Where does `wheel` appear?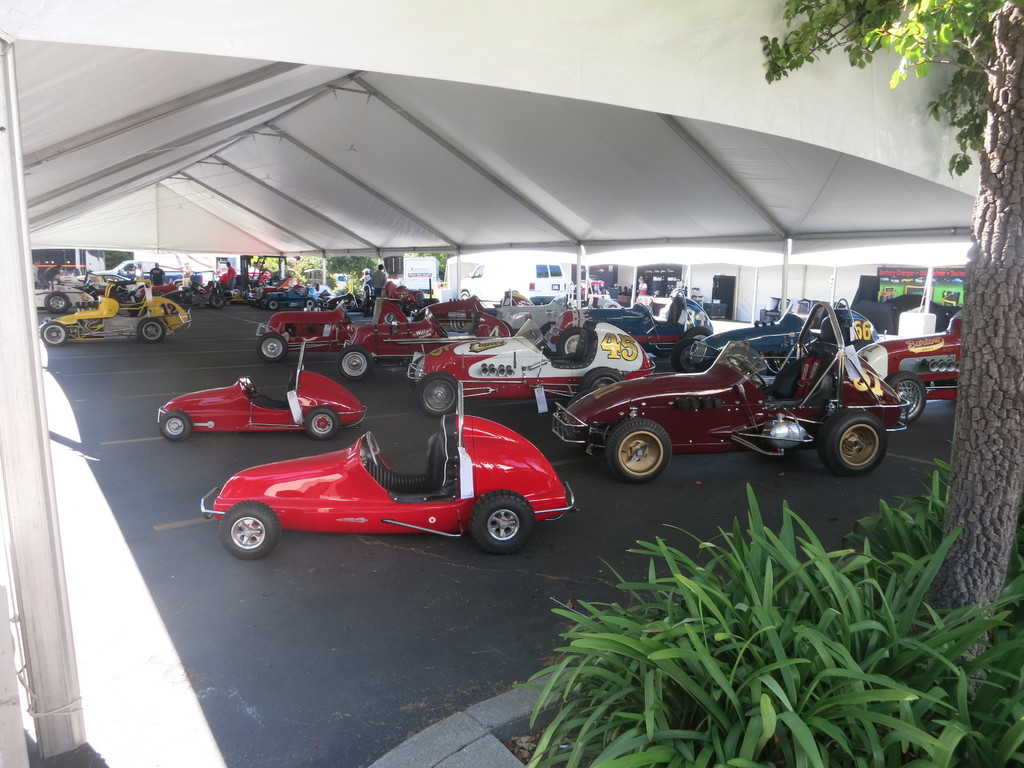
Appears at bbox=(40, 323, 67, 348).
